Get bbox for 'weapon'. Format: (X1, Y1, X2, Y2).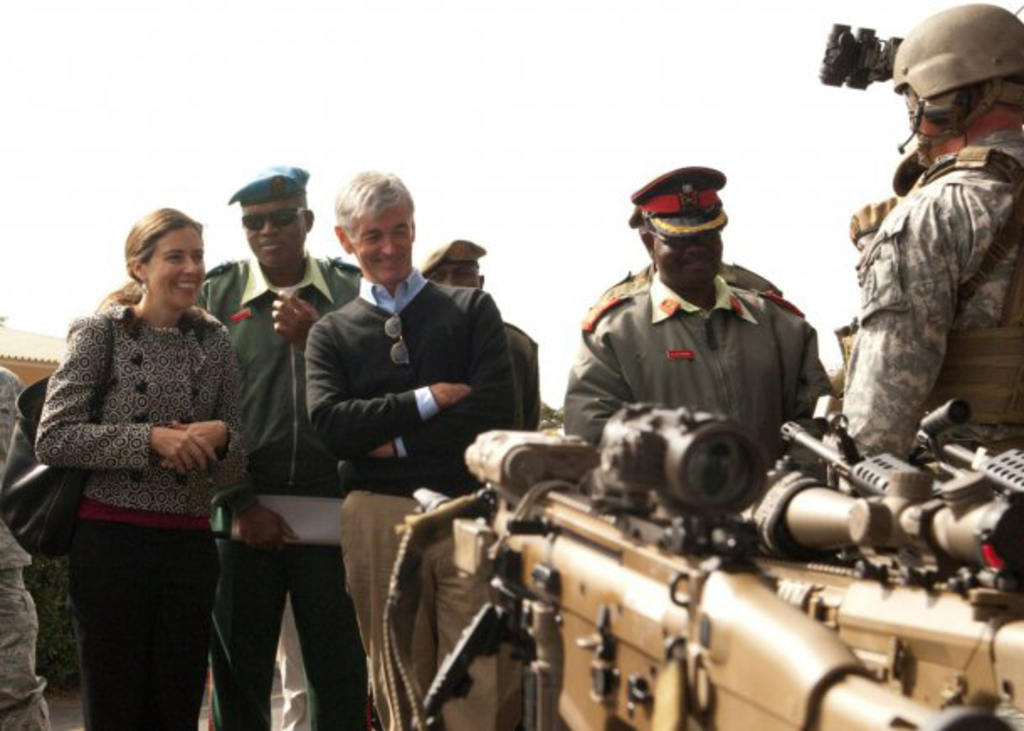
(782, 417, 918, 610).
